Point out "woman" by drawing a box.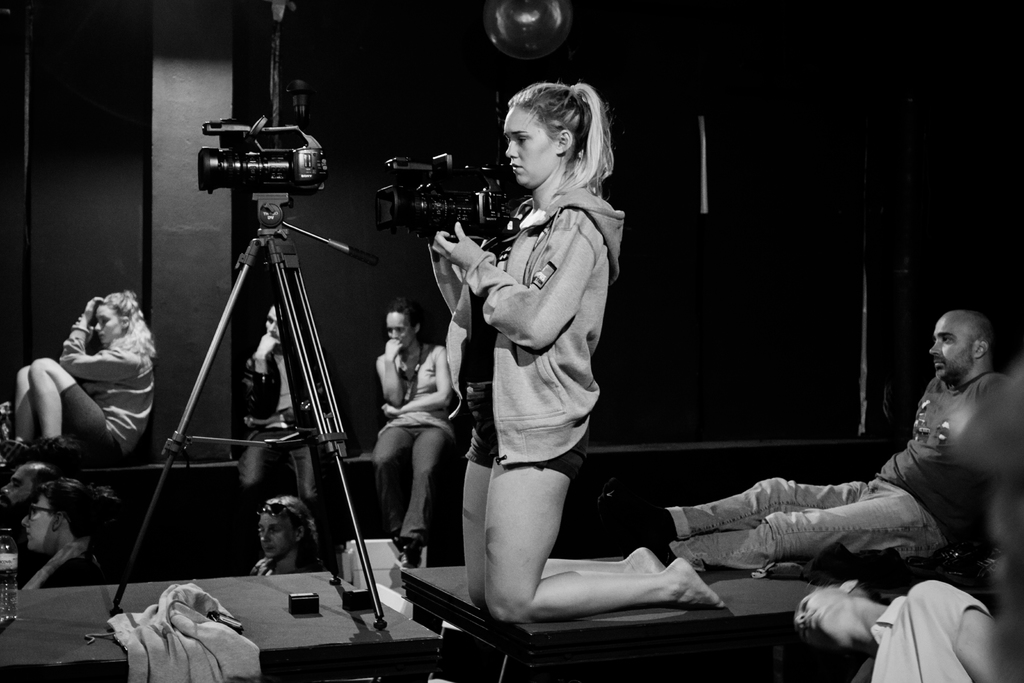
crop(22, 258, 163, 486).
